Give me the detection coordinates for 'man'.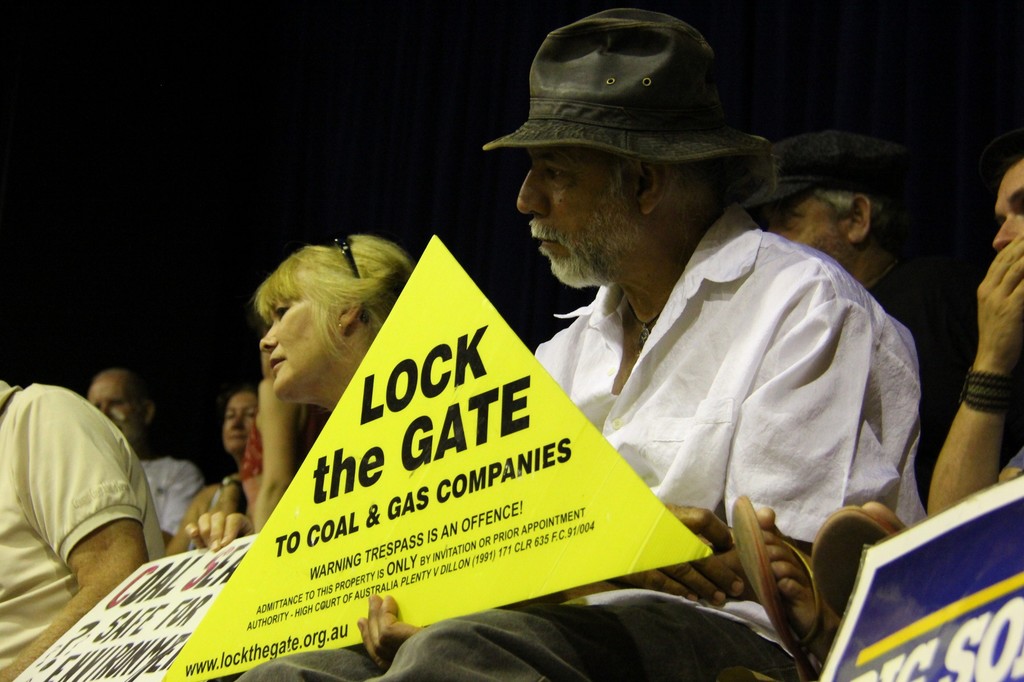
[918, 139, 1023, 526].
